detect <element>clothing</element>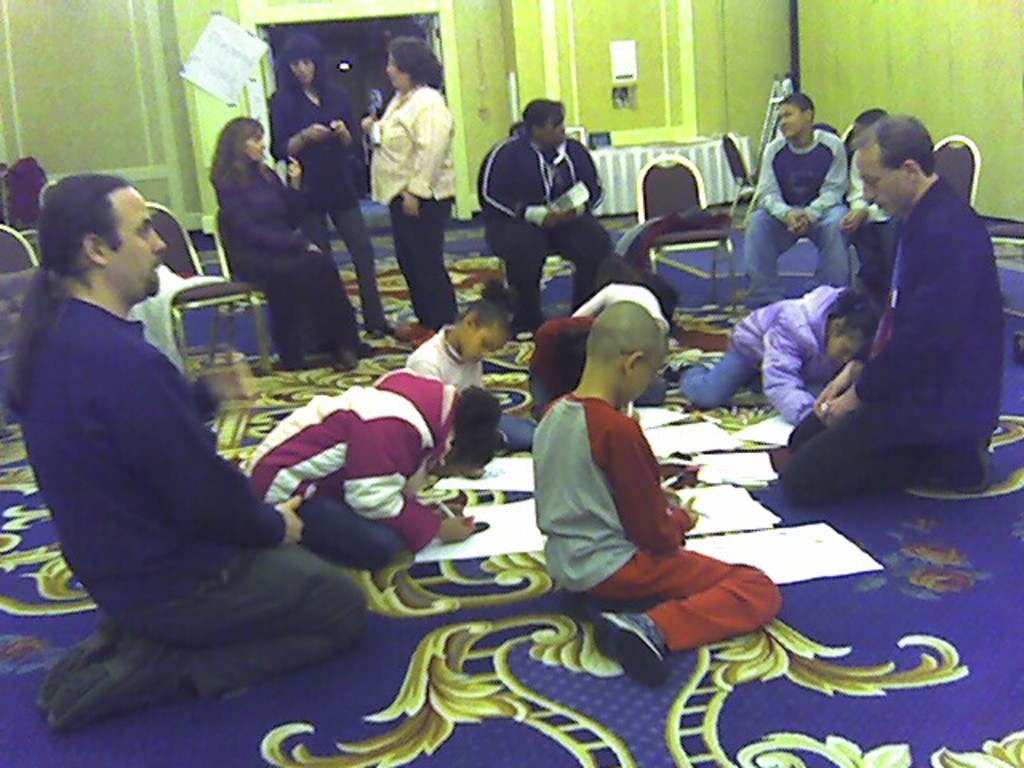
<region>536, 395, 776, 643</region>
